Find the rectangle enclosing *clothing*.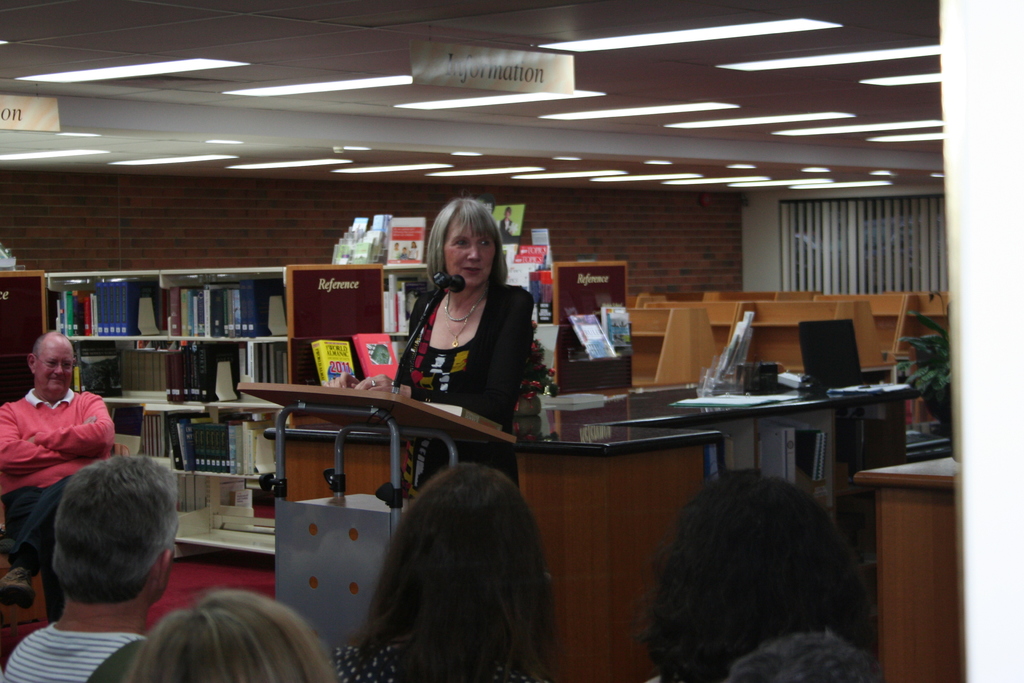
locate(4, 618, 151, 682).
